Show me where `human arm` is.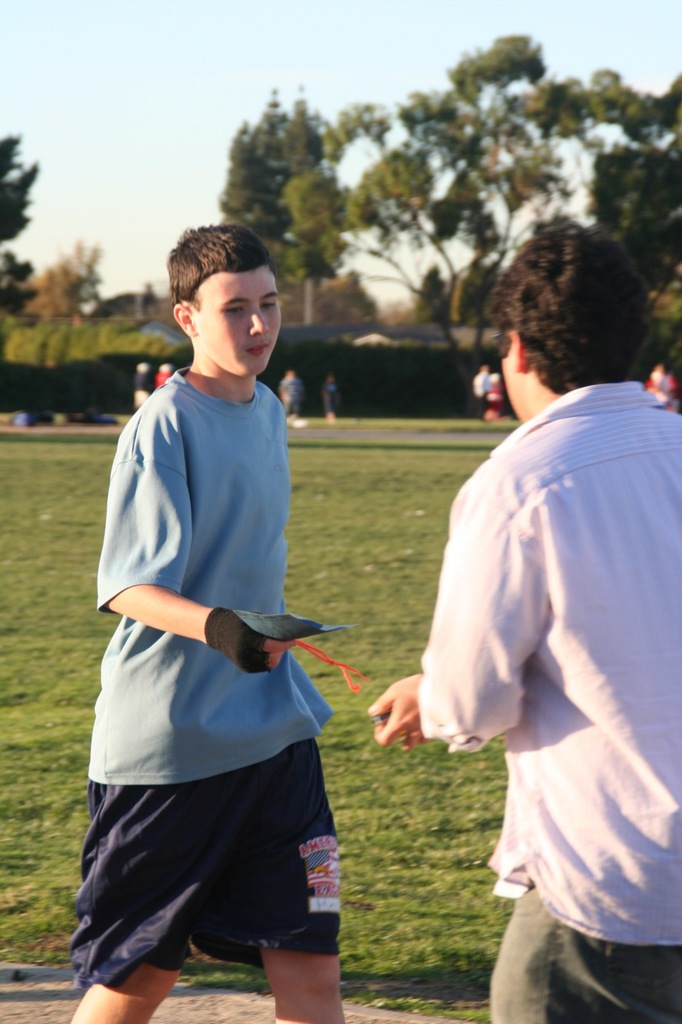
`human arm` is at detection(367, 471, 549, 749).
